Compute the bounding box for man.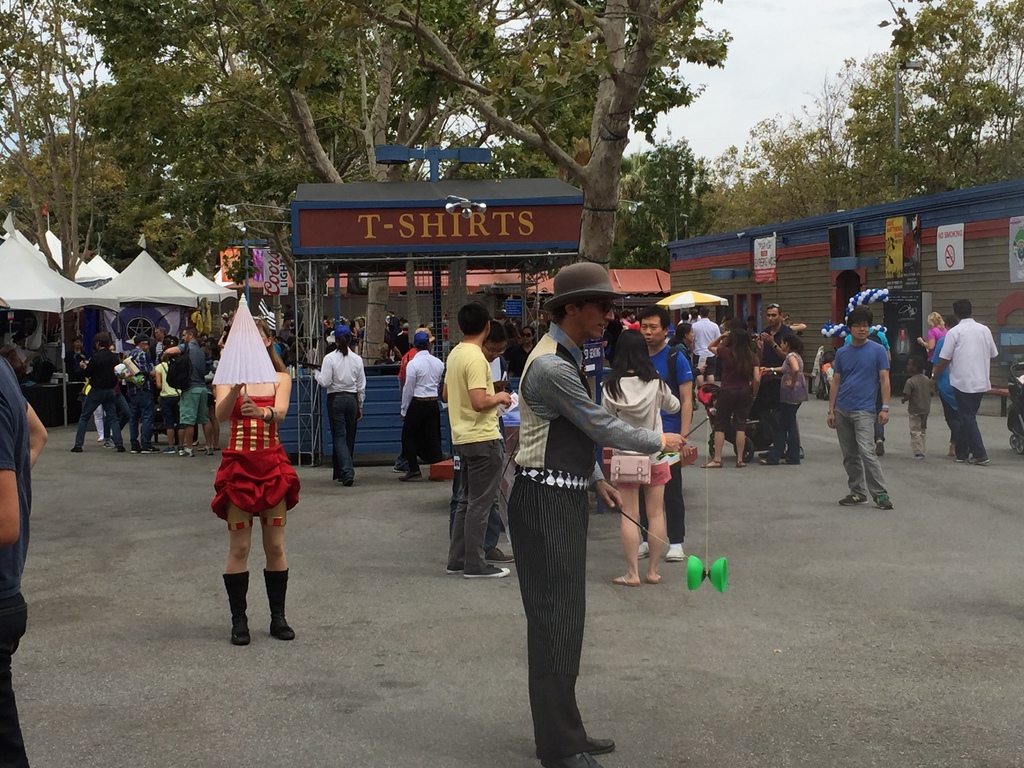
pyautogui.locateOnScreen(634, 305, 700, 566).
